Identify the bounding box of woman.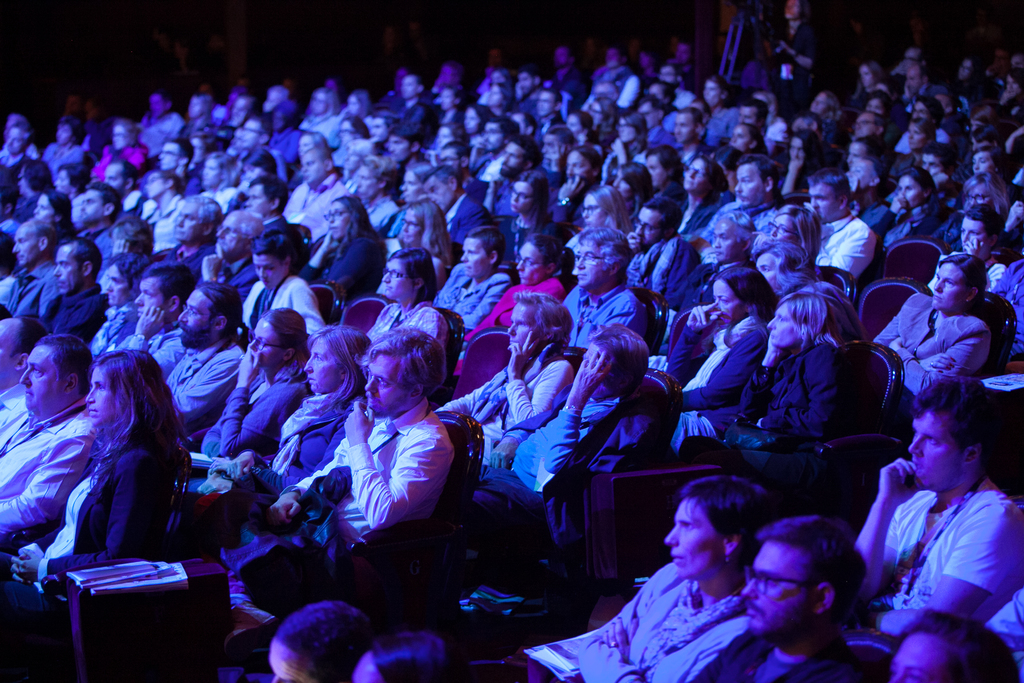
(x1=29, y1=196, x2=74, y2=230).
